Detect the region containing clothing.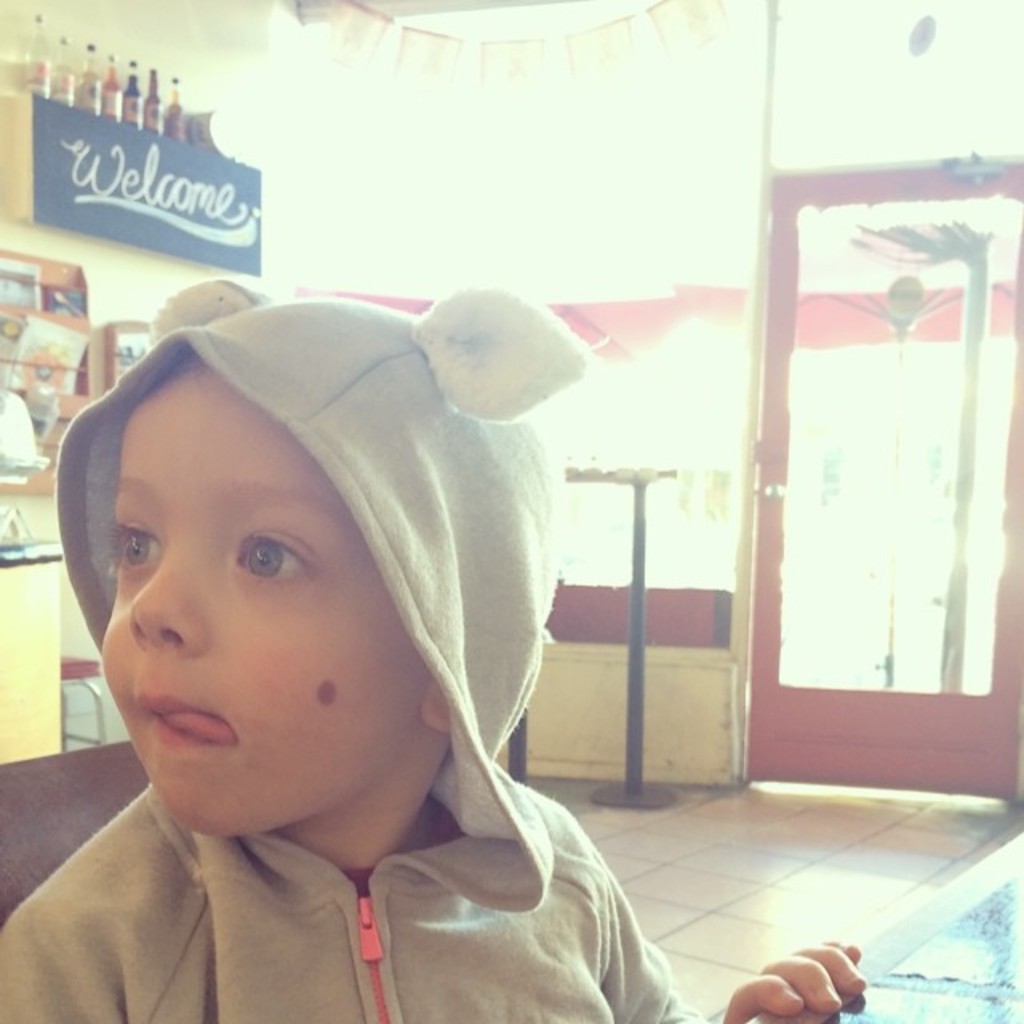
BBox(0, 288, 720, 1022).
